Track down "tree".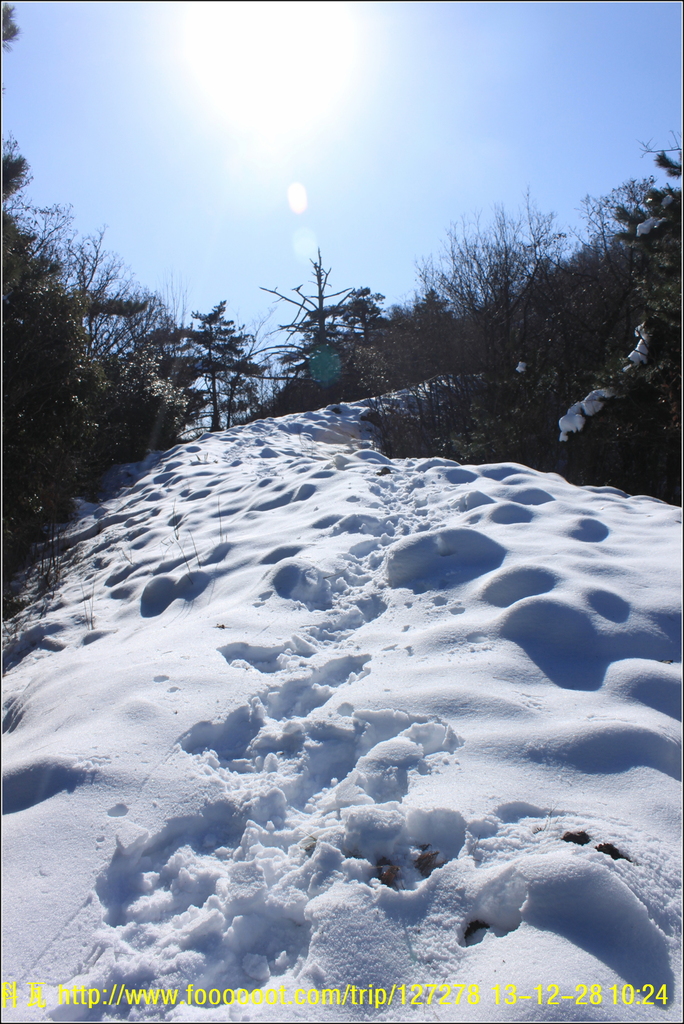
Tracked to (241, 229, 393, 385).
